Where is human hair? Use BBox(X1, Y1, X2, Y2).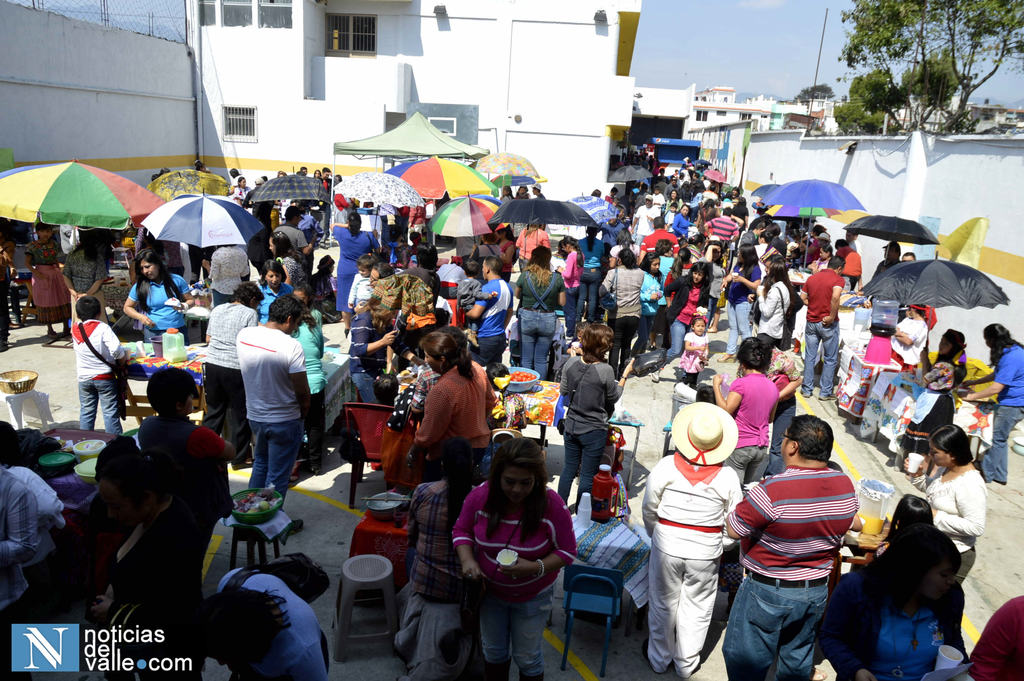
BBox(592, 186, 600, 197).
